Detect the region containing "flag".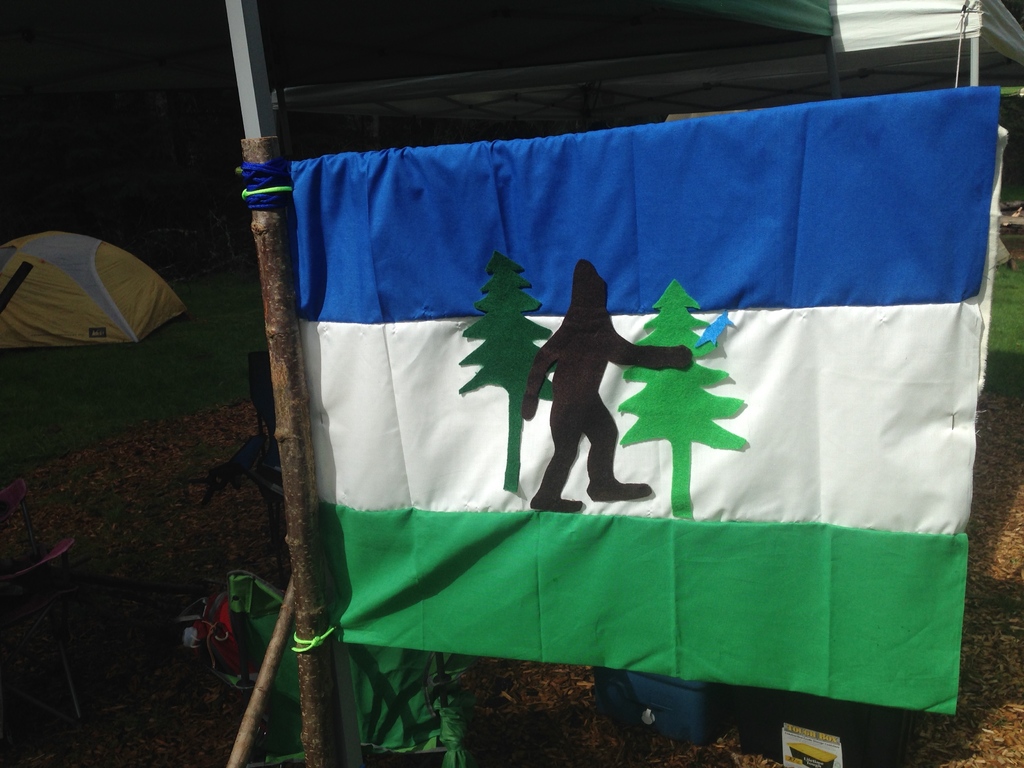
x1=277, y1=89, x2=975, y2=732.
